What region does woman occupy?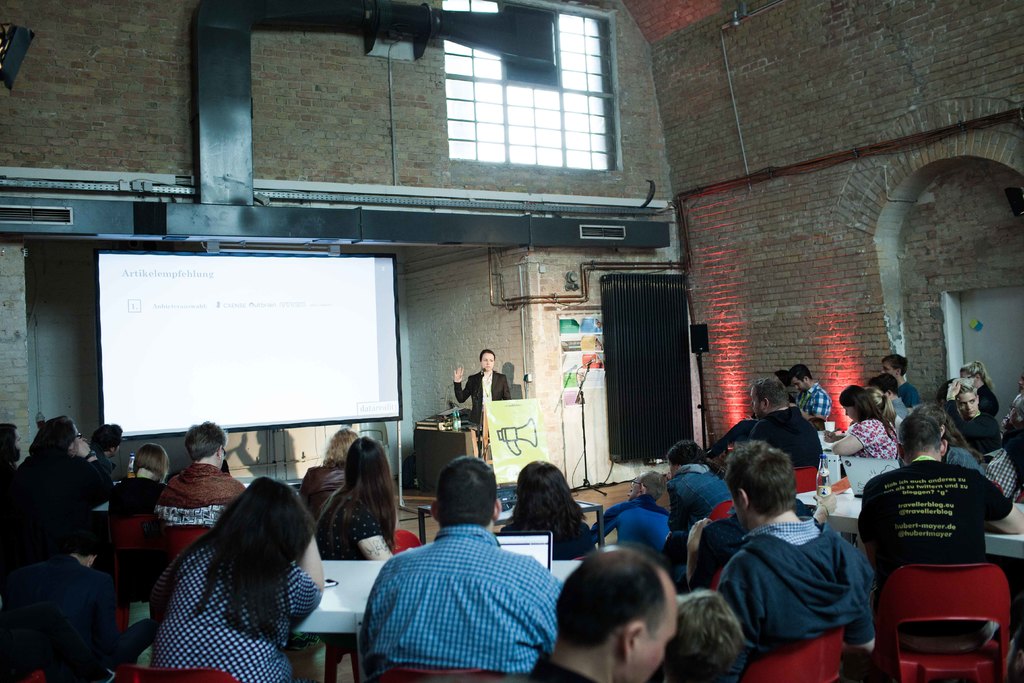
select_region(115, 452, 342, 679).
